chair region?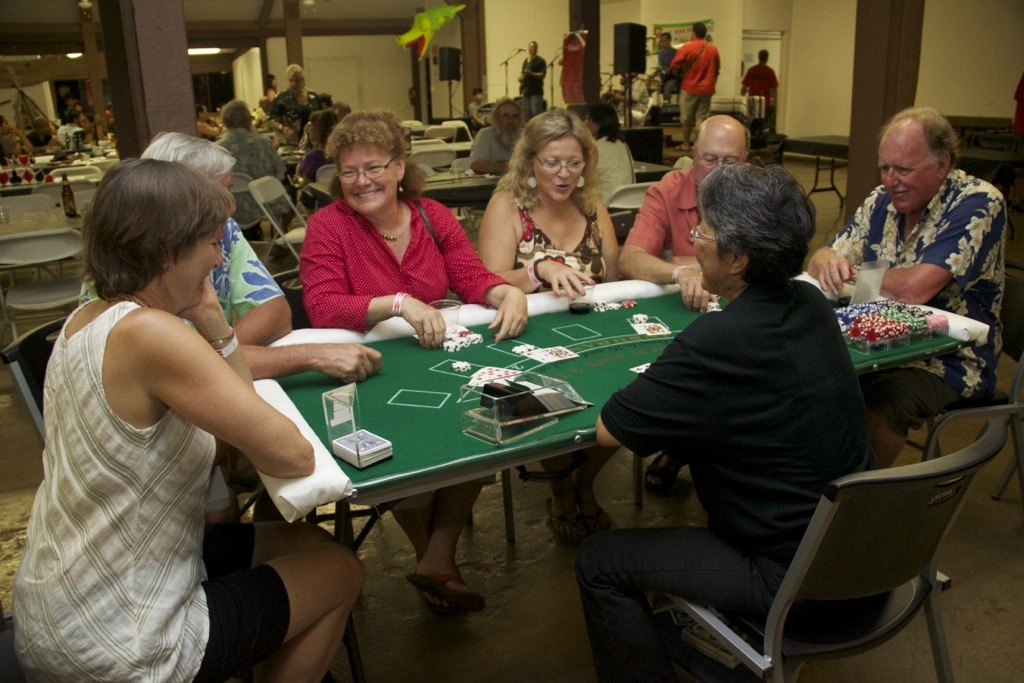
crop(0, 314, 69, 450)
